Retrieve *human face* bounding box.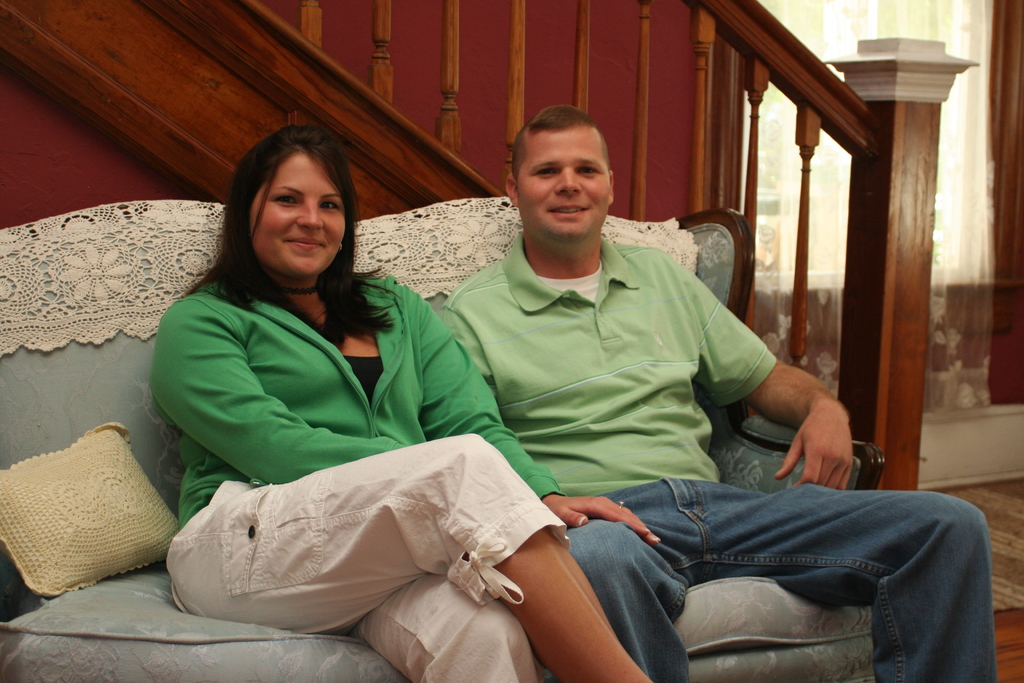
Bounding box: BBox(252, 154, 348, 278).
